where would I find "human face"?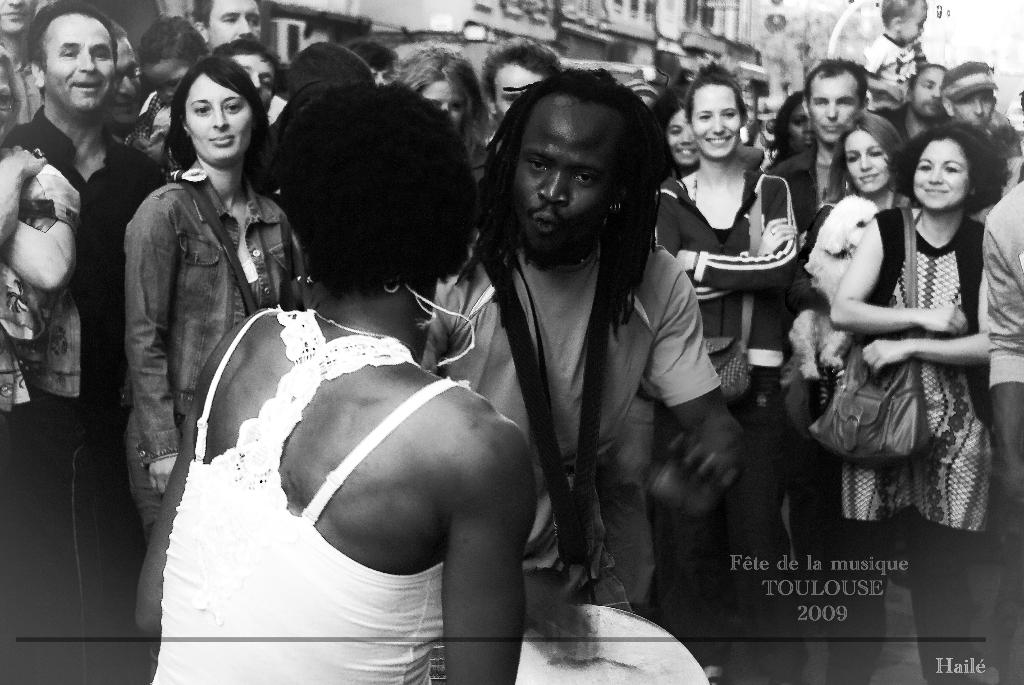
At Rect(143, 65, 188, 104).
